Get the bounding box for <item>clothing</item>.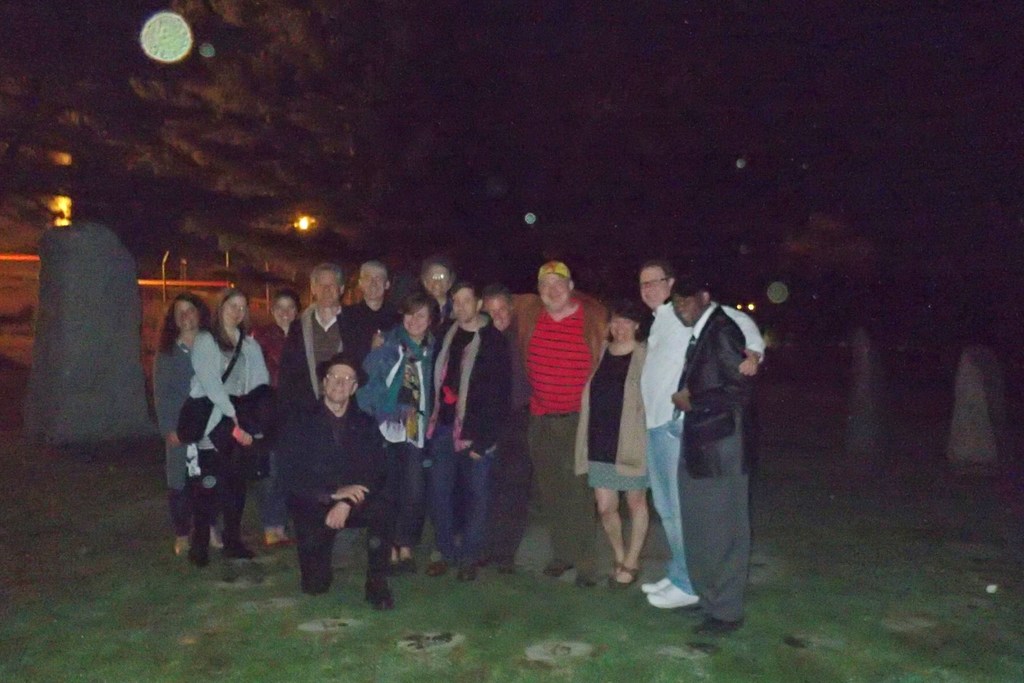
box=[180, 323, 263, 550].
